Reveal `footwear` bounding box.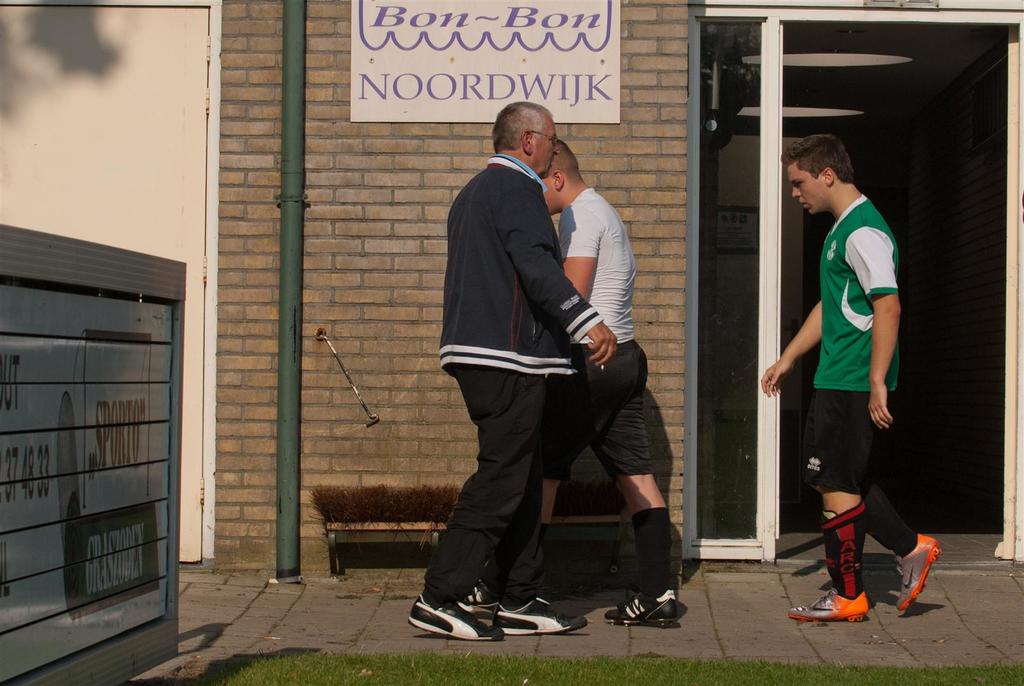
Revealed: (451,575,501,616).
